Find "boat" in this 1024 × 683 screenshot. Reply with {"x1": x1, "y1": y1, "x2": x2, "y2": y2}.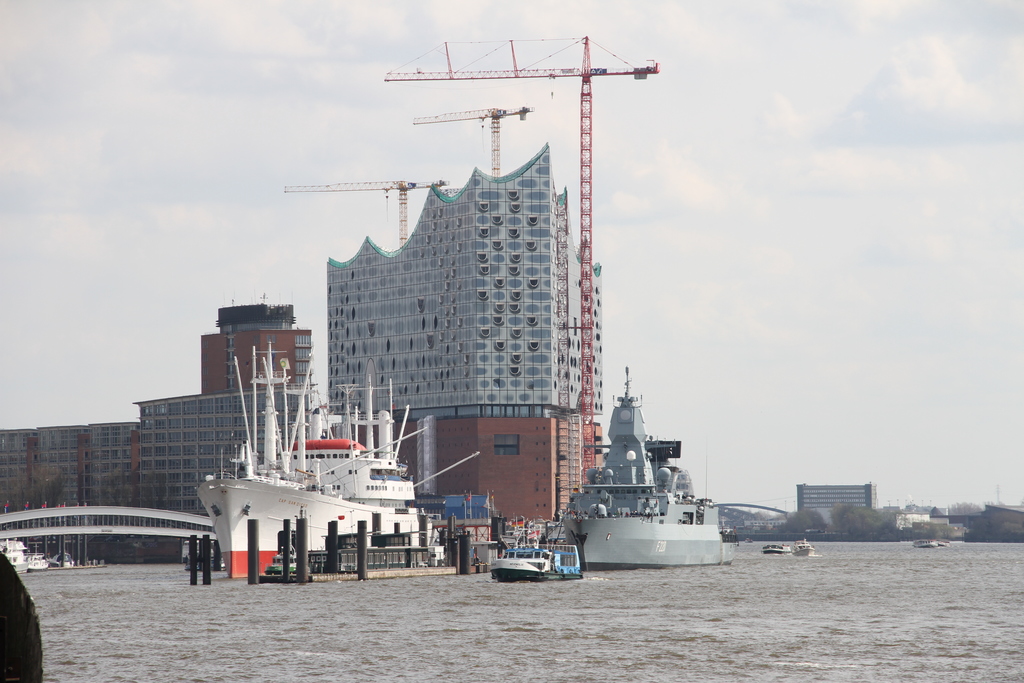
{"x1": 789, "y1": 541, "x2": 818, "y2": 562}.
